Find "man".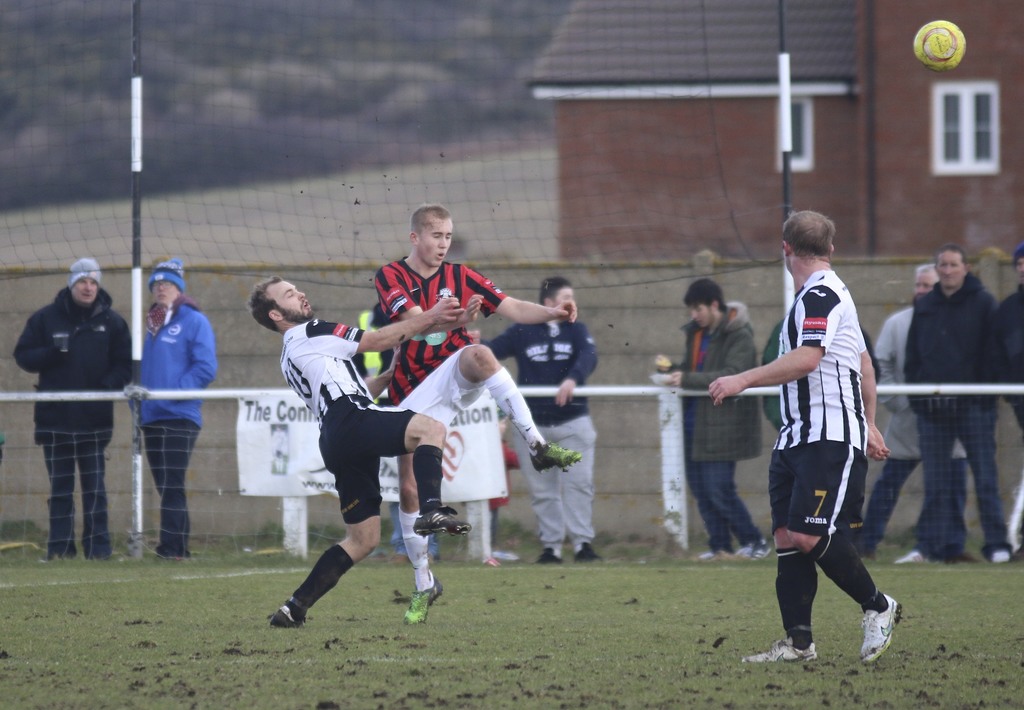
crop(715, 208, 906, 672).
